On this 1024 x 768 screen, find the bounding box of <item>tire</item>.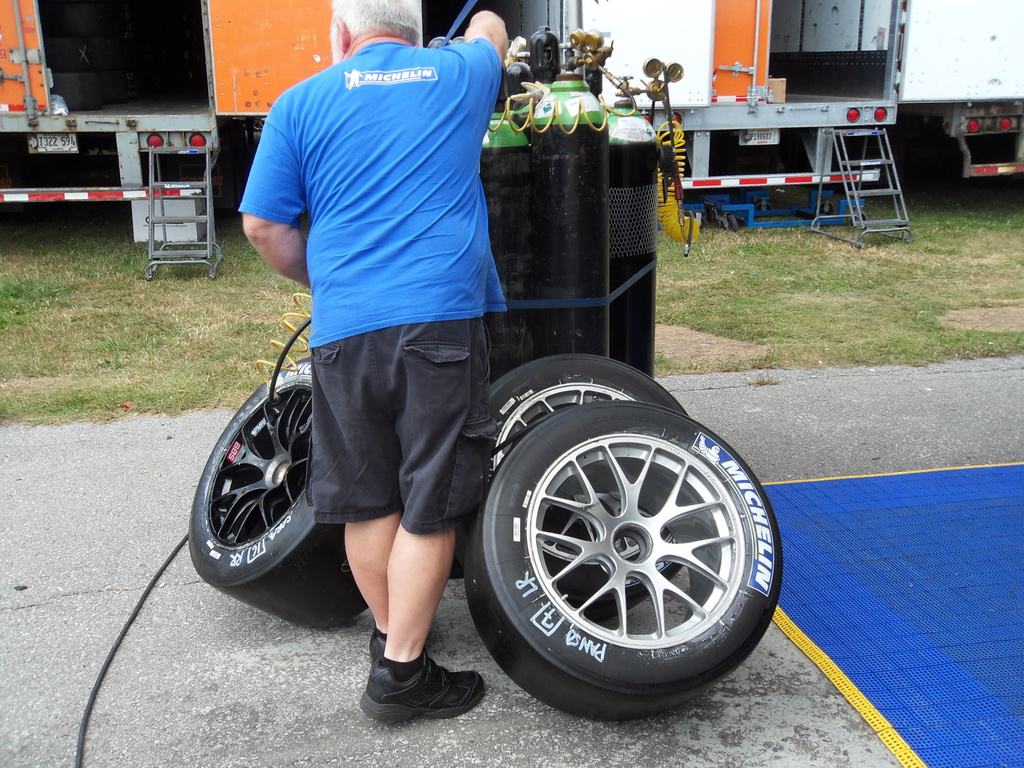
Bounding box: (x1=187, y1=355, x2=367, y2=631).
